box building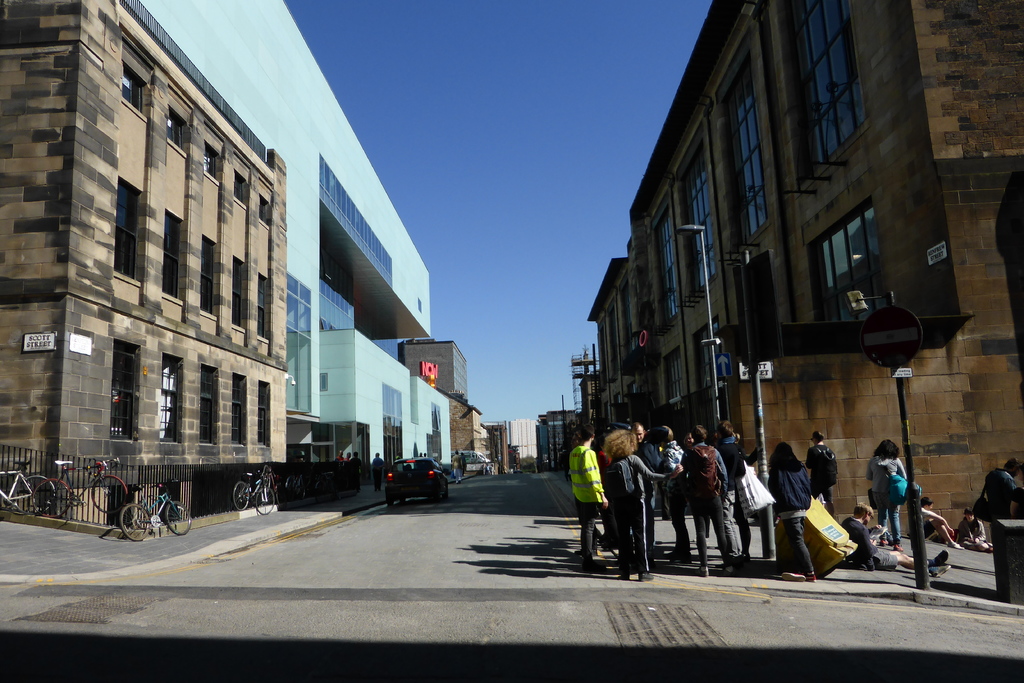
[left=136, top=0, right=454, bottom=468]
